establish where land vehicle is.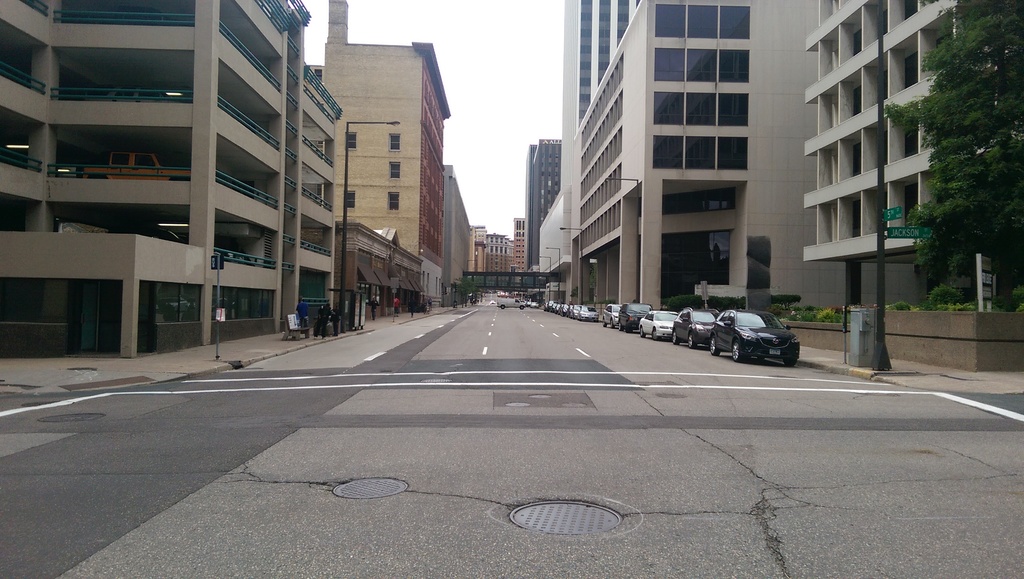
Established at Rect(528, 300, 540, 311).
